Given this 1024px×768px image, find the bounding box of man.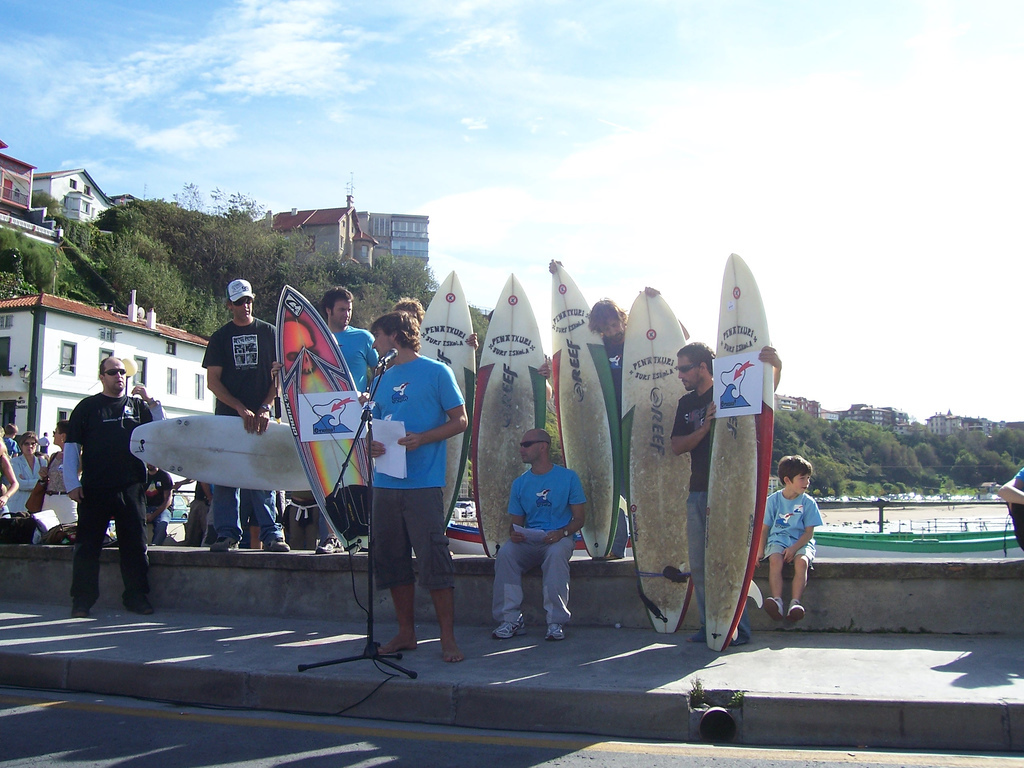
[left=662, top=340, right=781, bottom=648].
